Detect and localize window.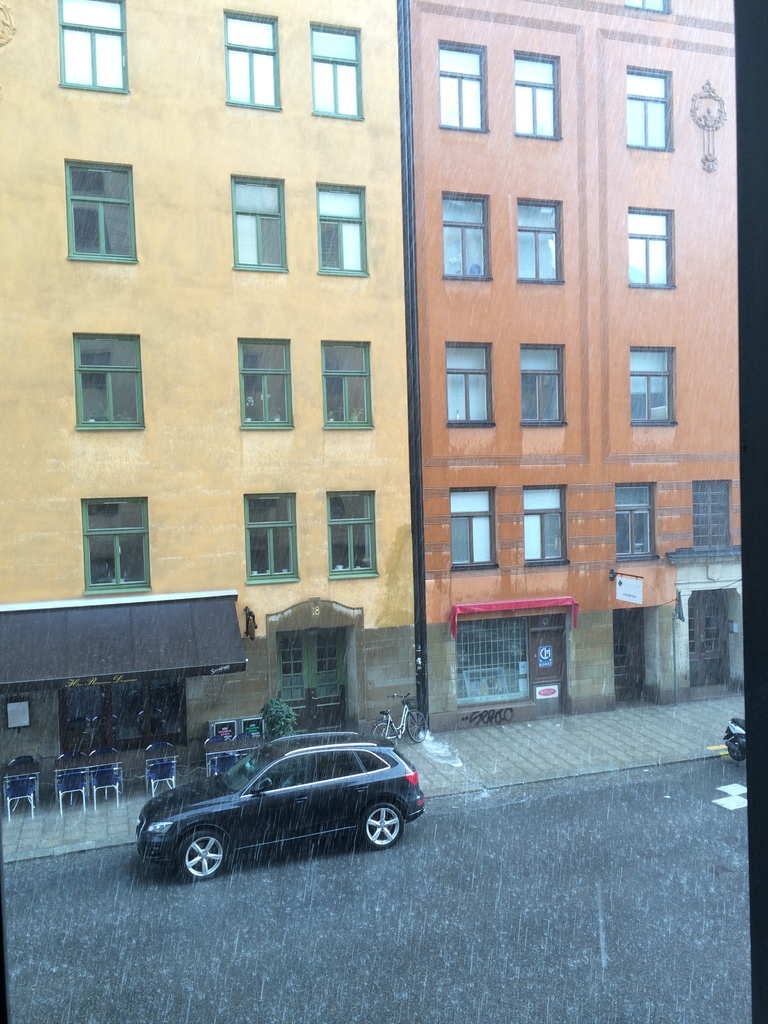
Localized at {"x1": 310, "y1": 19, "x2": 369, "y2": 116}.
